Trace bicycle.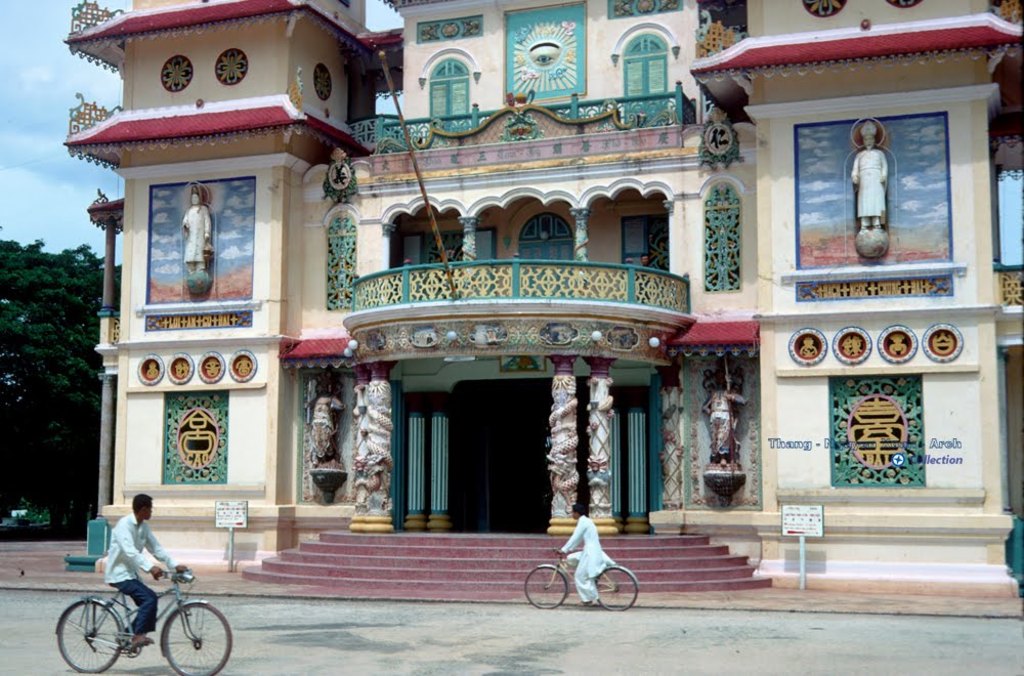
Traced to (x1=55, y1=567, x2=232, y2=675).
